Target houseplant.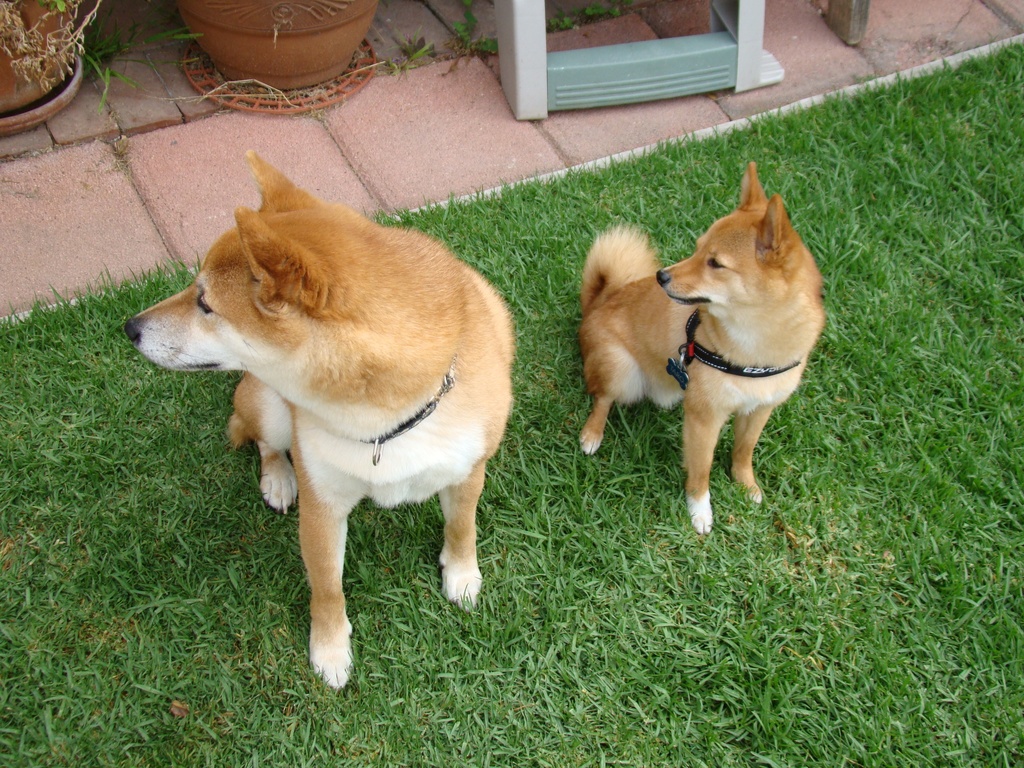
Target region: left=0, top=0, right=107, bottom=138.
